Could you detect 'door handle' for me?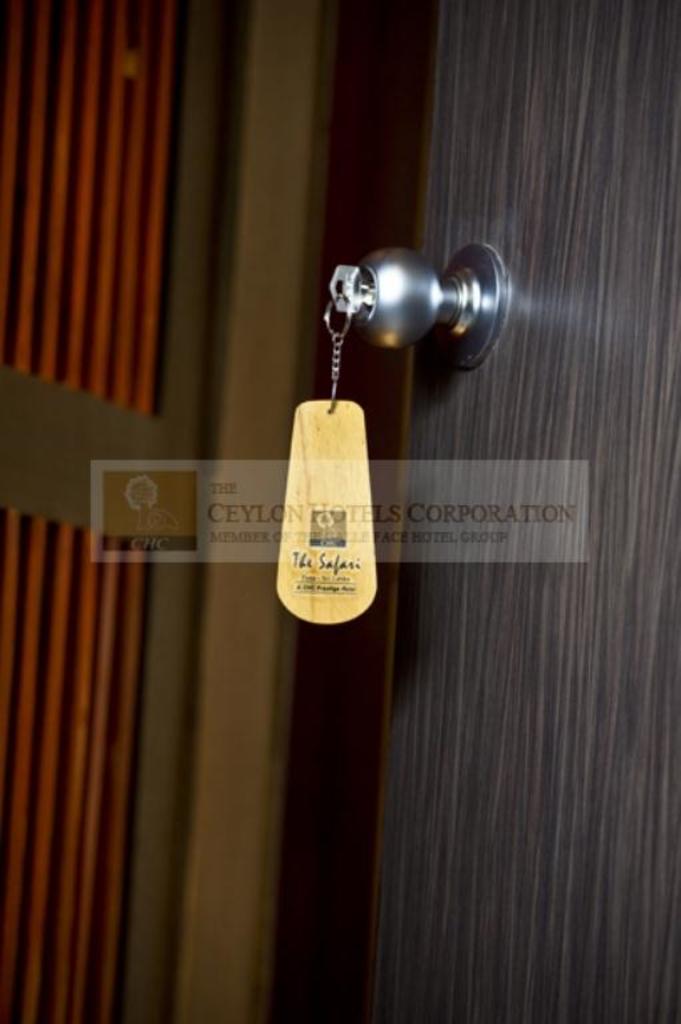
Detection result: 346/239/512/375.
